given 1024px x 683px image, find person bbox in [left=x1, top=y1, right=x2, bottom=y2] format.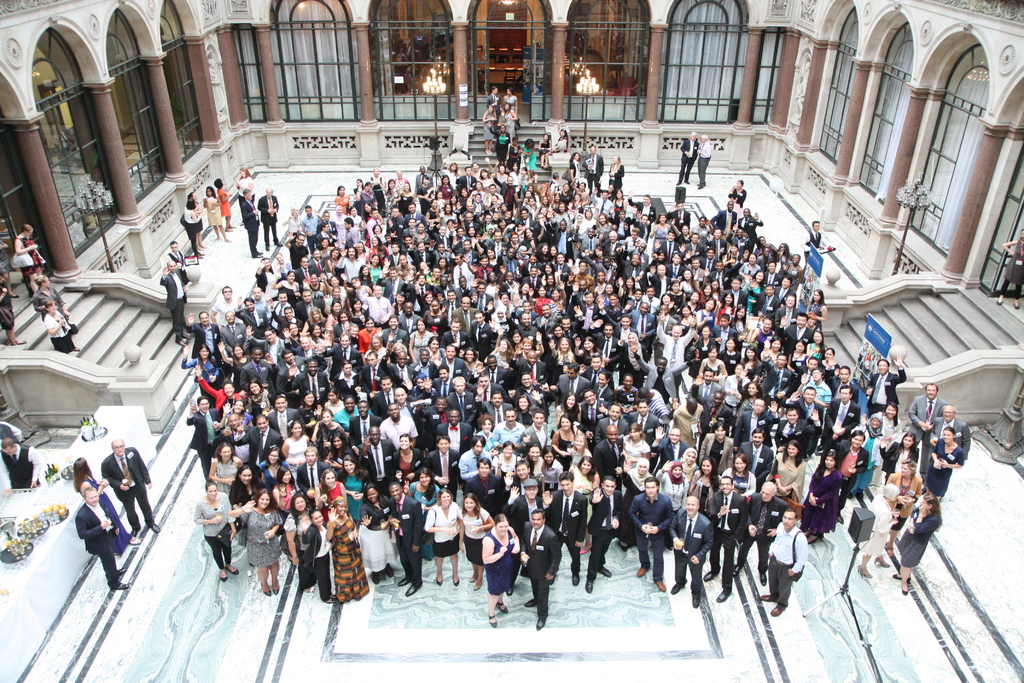
[left=382, top=402, right=415, bottom=448].
